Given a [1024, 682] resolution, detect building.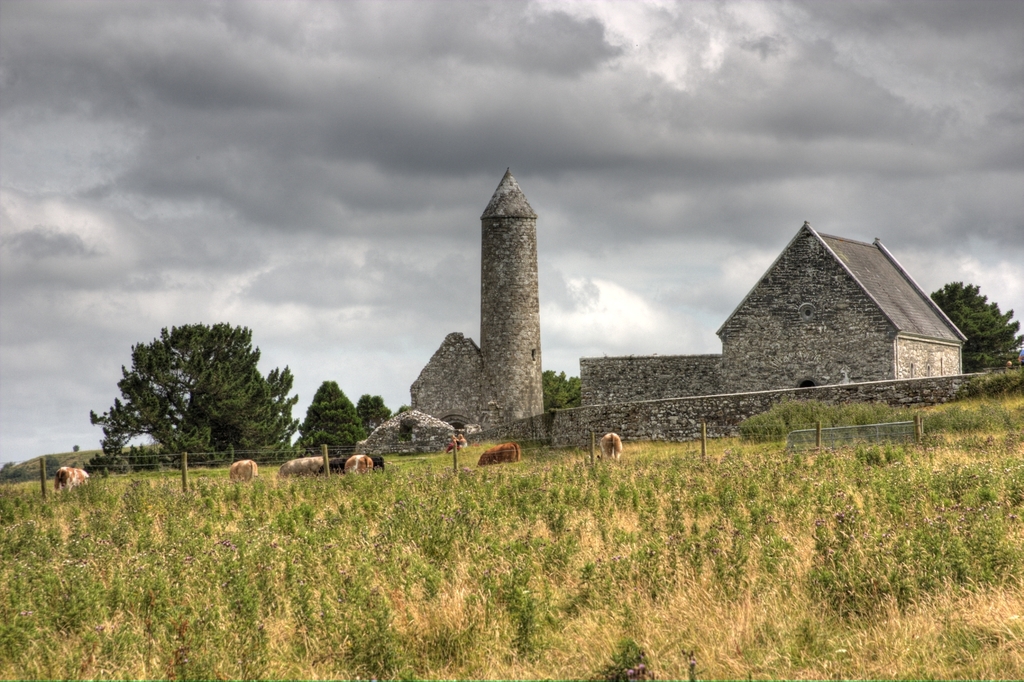
(x1=351, y1=163, x2=984, y2=454).
